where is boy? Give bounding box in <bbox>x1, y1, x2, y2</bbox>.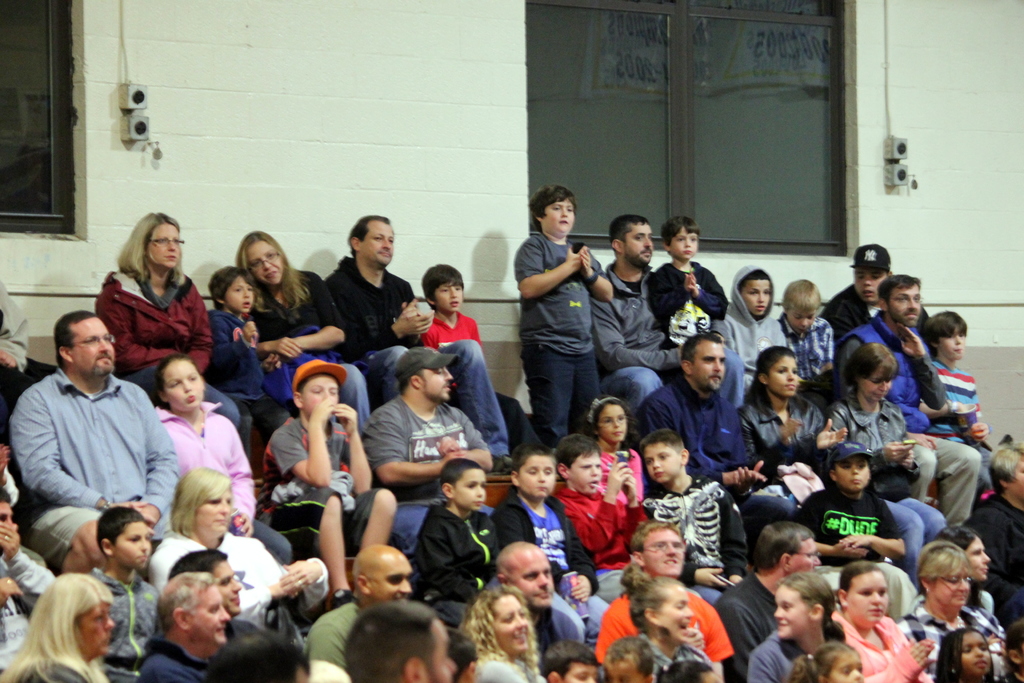
<bbox>783, 277, 837, 390</bbox>.
